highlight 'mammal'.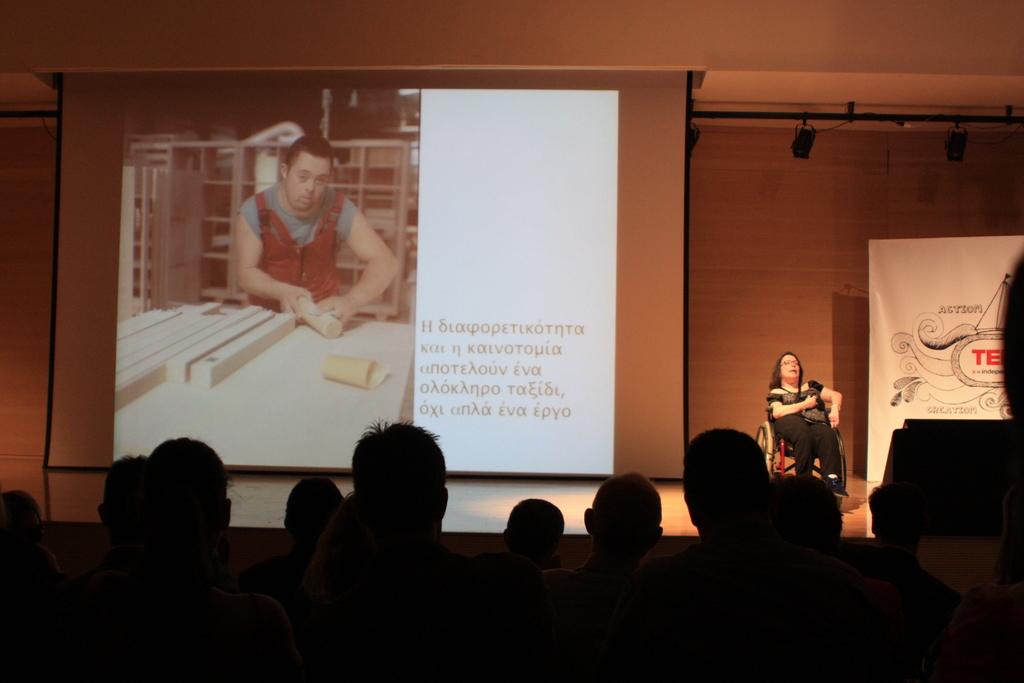
Highlighted region: locate(483, 497, 570, 564).
